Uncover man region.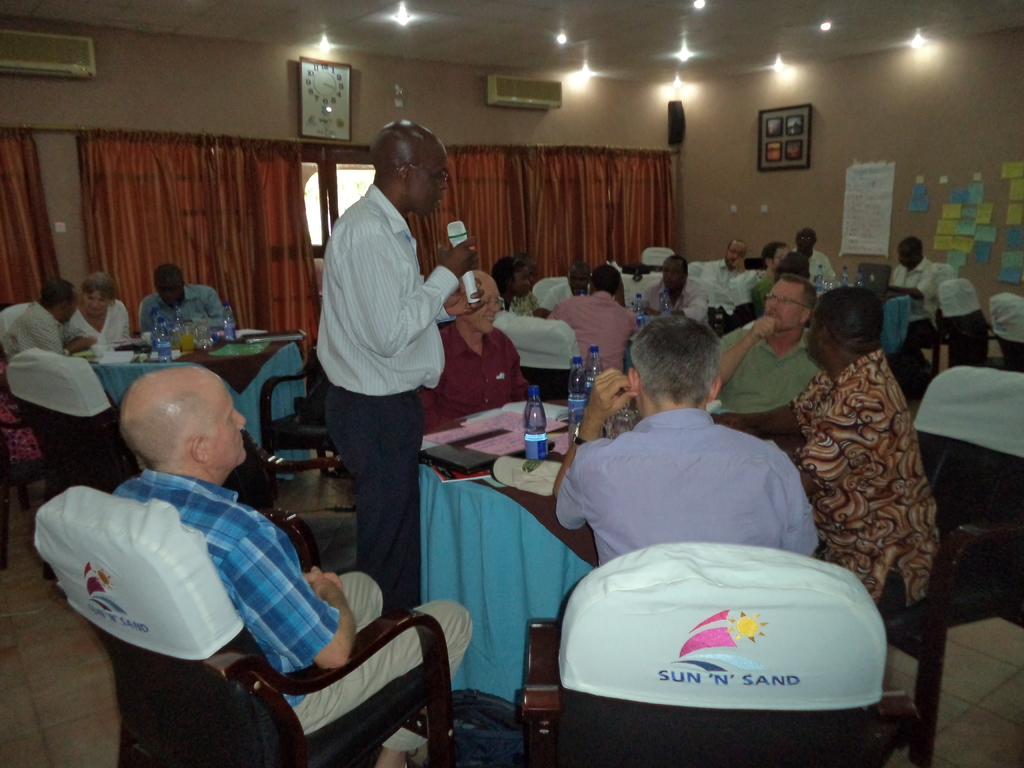
Uncovered: 0 275 91 355.
